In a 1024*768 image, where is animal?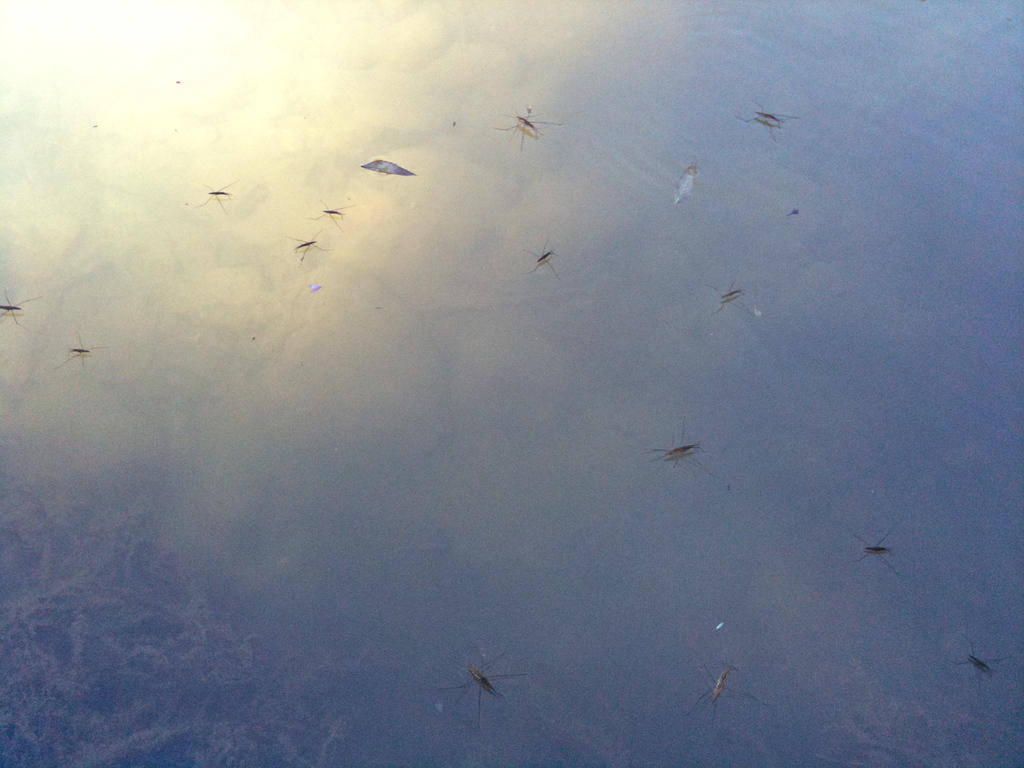
select_region(686, 668, 768, 722).
